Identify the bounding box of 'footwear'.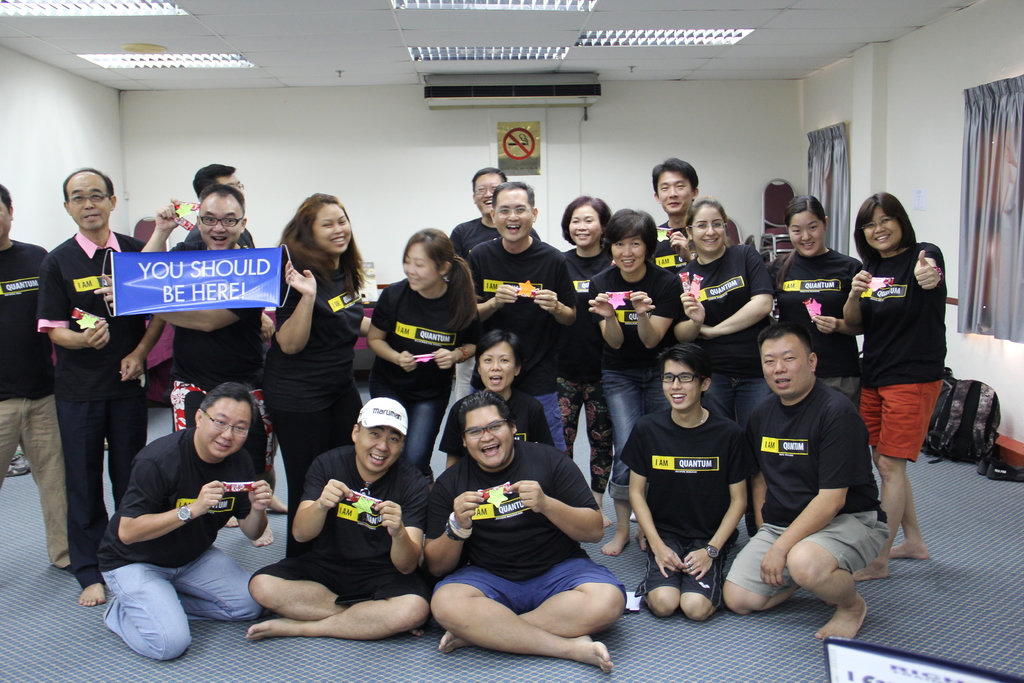
left=989, top=456, right=1023, bottom=483.
